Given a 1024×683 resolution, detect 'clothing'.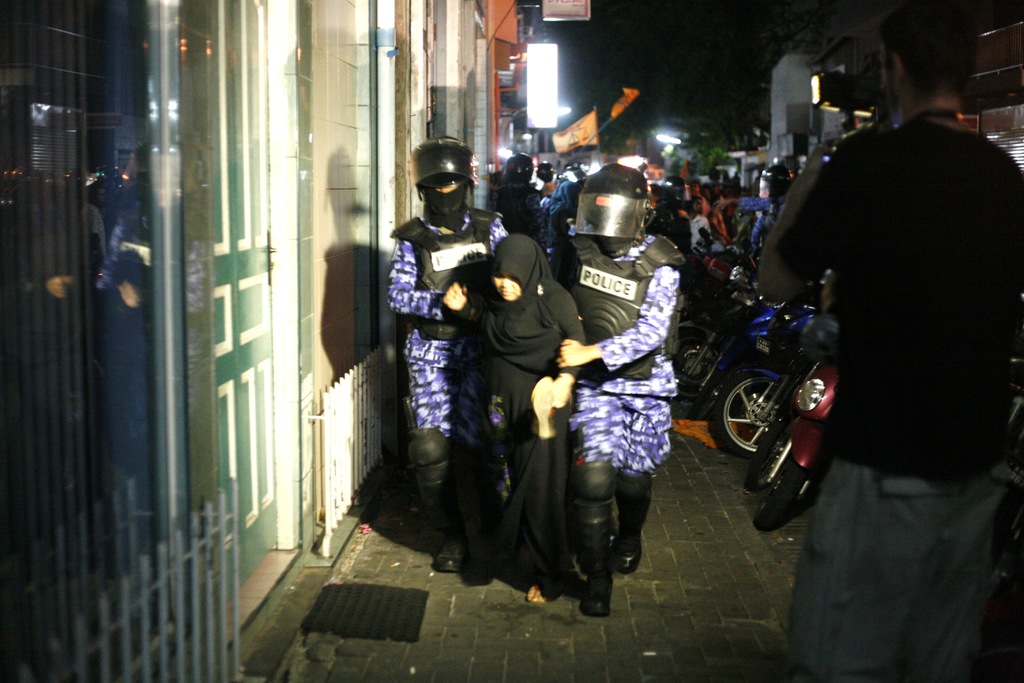
548,180,570,238.
